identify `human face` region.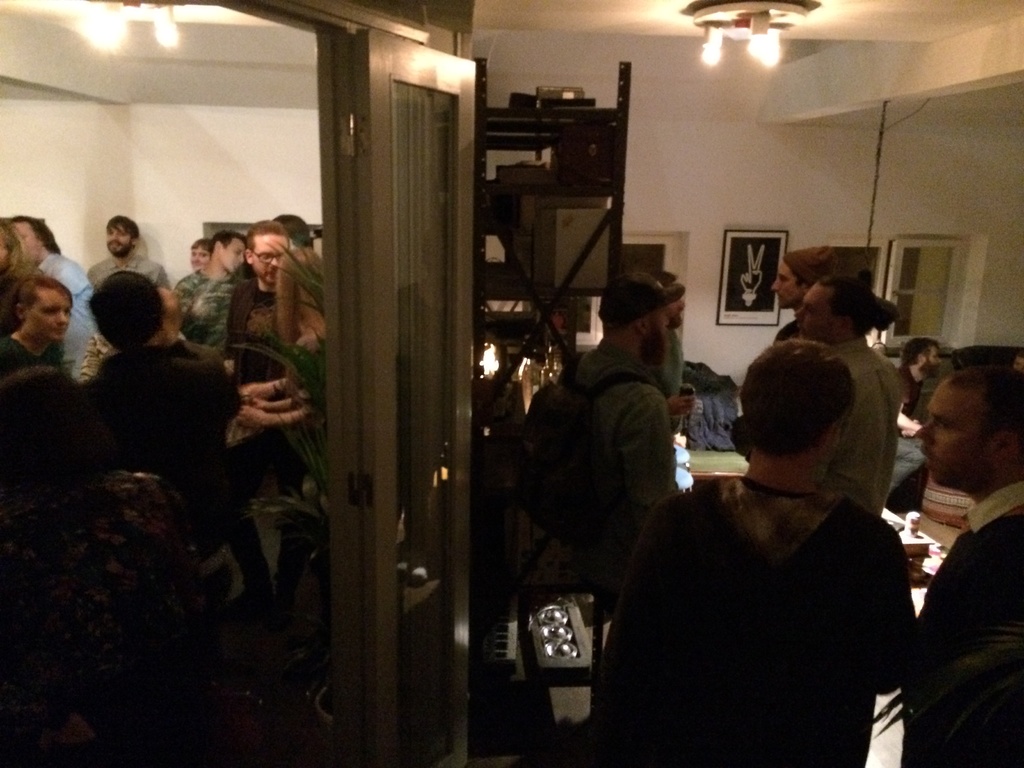
Region: [31,291,68,342].
